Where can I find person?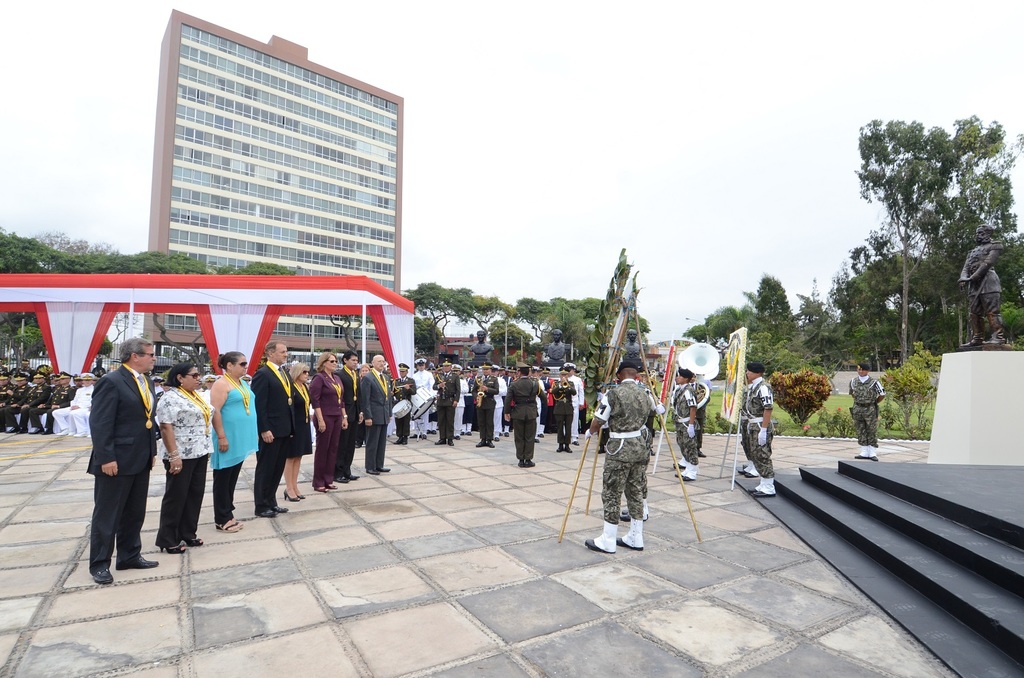
You can find it at x1=309 y1=352 x2=346 y2=491.
